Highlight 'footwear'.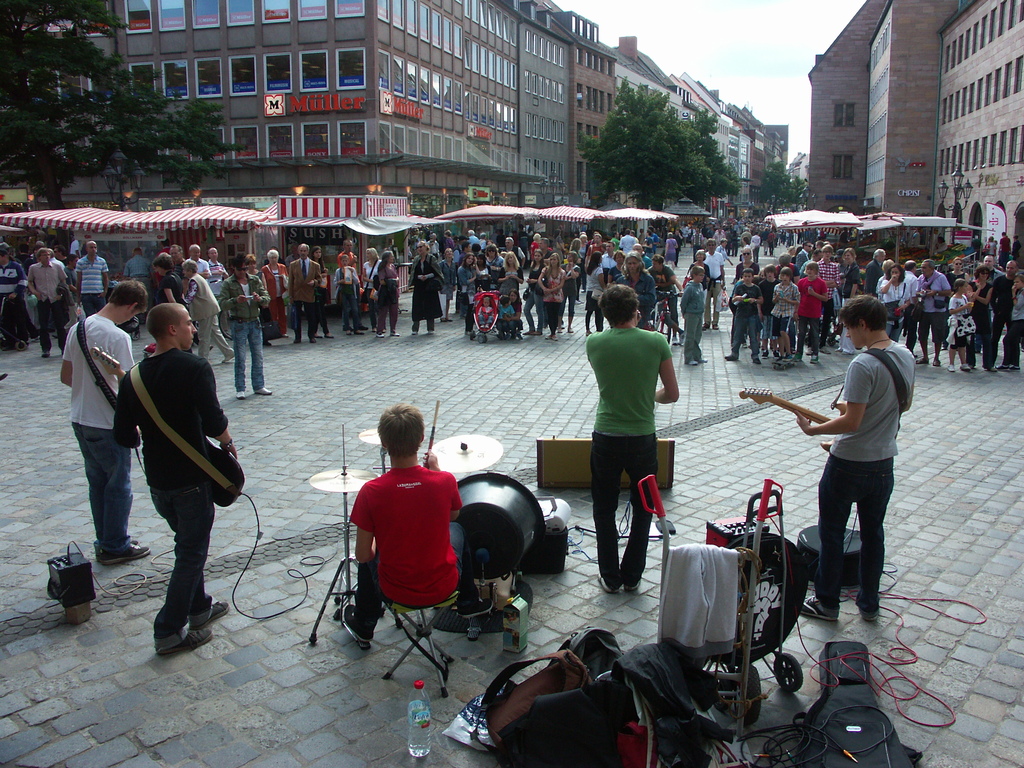
Highlighted region: rect(156, 625, 213, 656).
